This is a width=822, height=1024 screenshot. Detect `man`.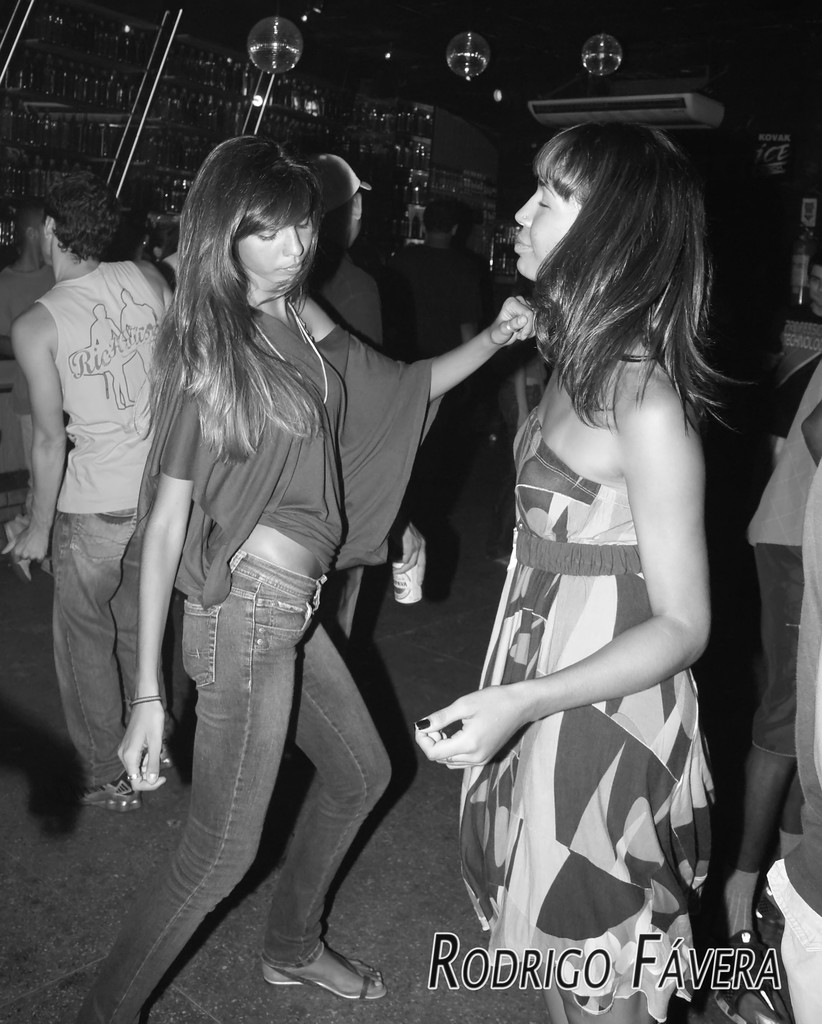
296, 154, 380, 644.
